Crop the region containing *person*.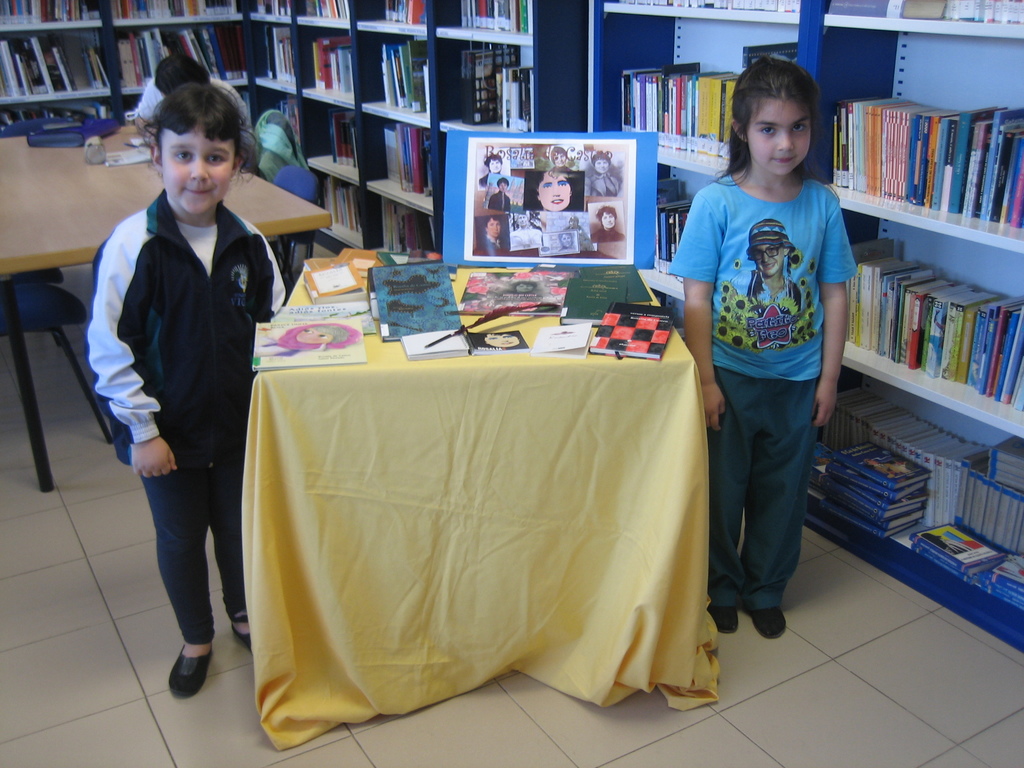
Crop region: rect(124, 49, 253, 135).
